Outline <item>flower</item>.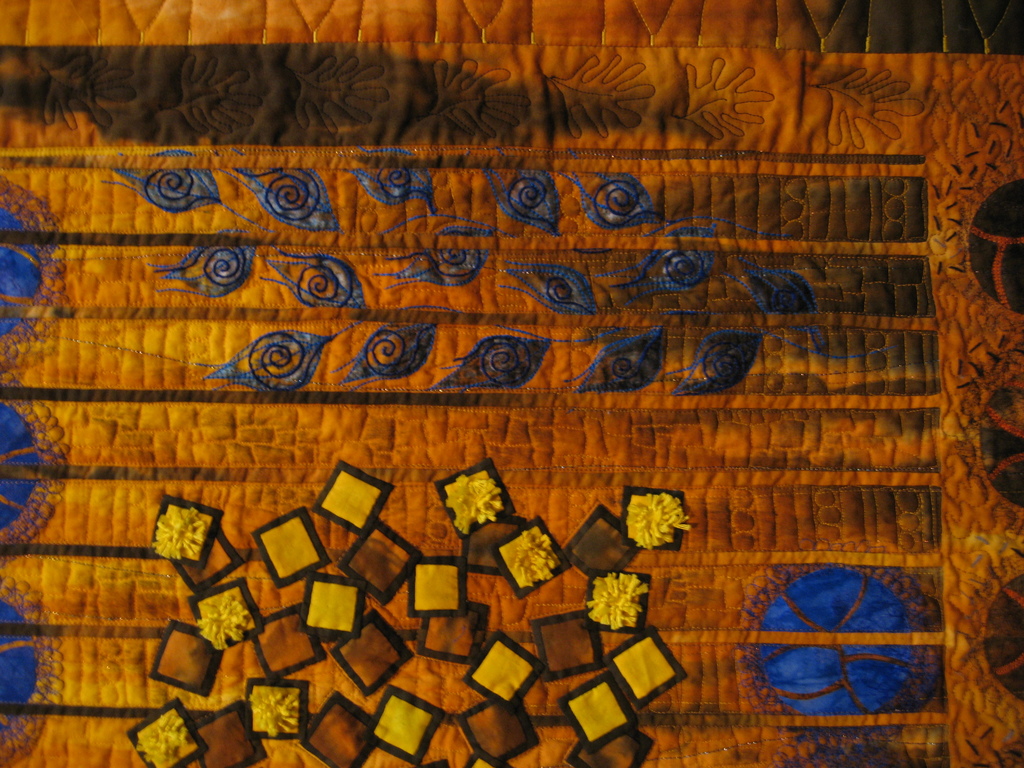
Outline: crop(620, 500, 700, 563).
